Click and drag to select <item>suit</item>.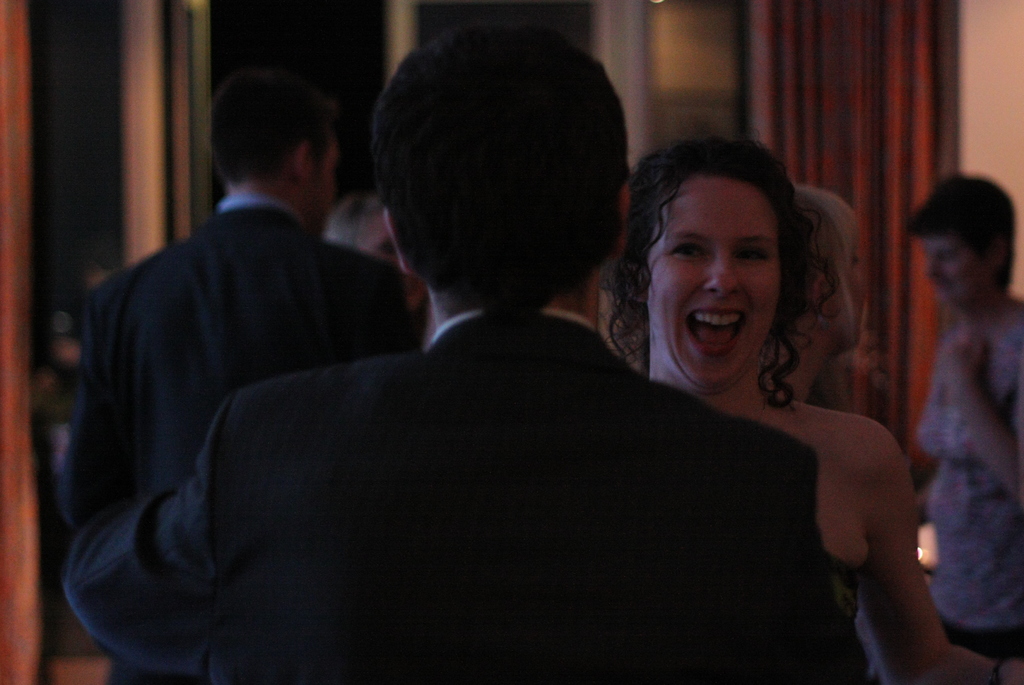
Selection: pyautogui.locateOnScreen(67, 301, 866, 684).
